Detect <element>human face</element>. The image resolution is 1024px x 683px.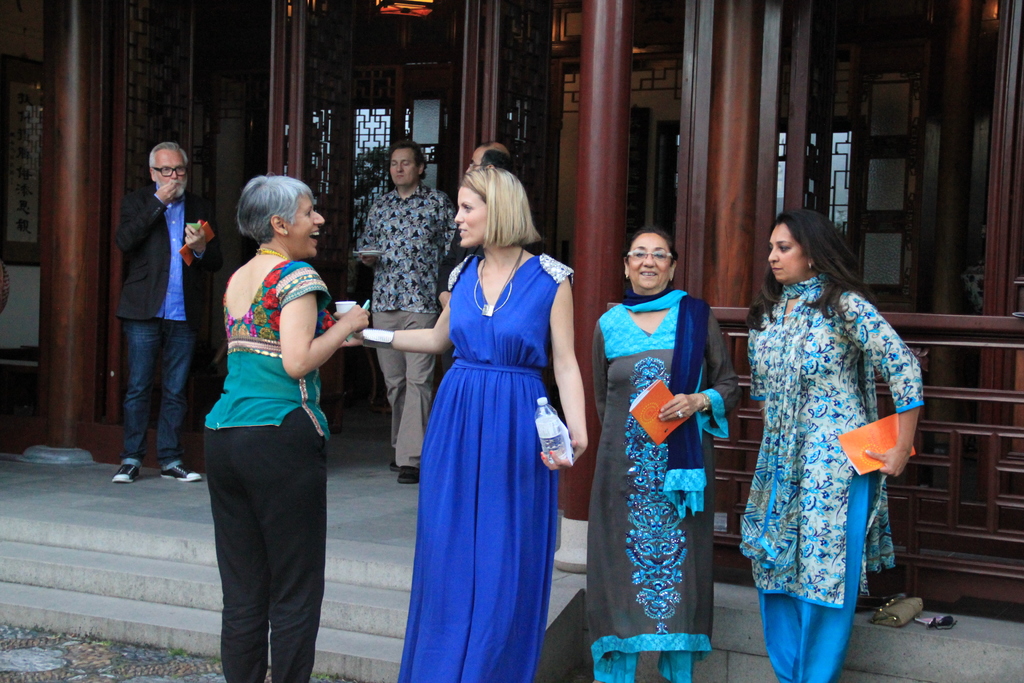
764/223/811/281.
